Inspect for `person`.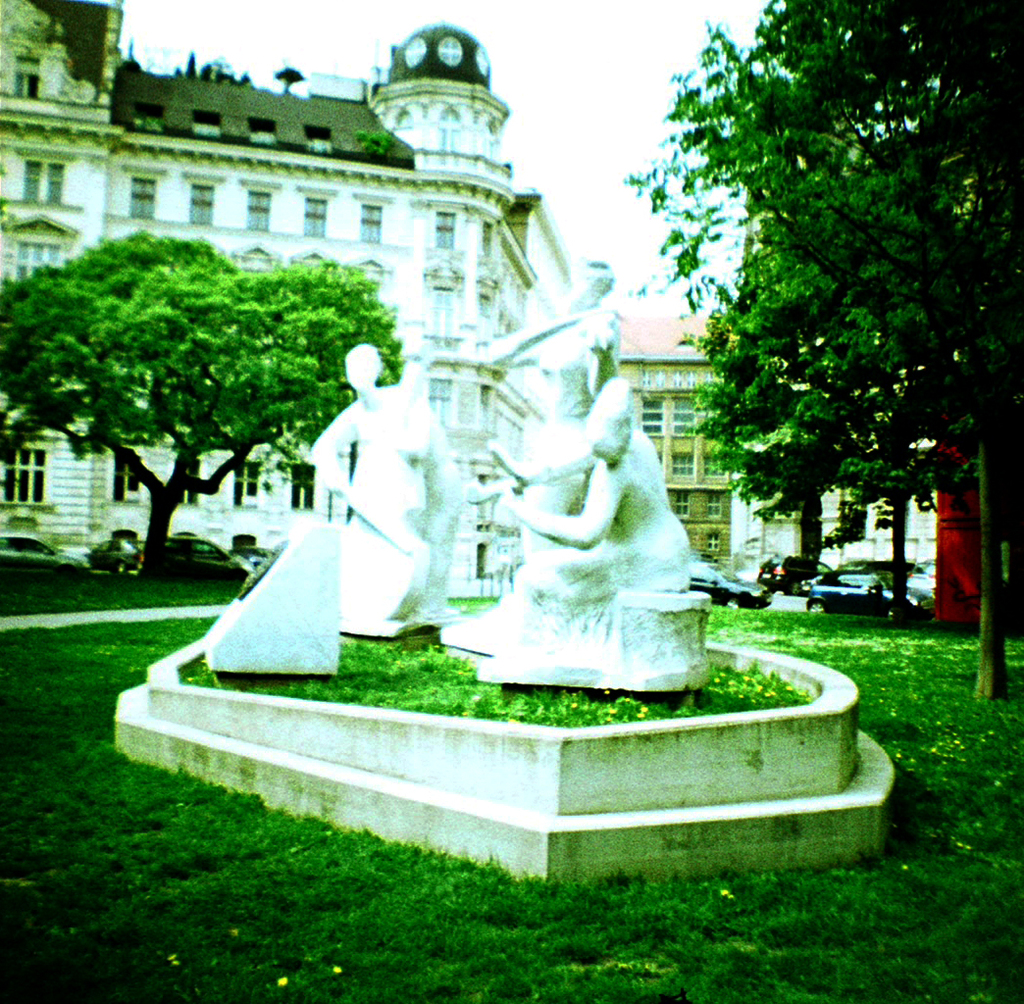
Inspection: pyautogui.locateOnScreen(308, 342, 436, 596).
